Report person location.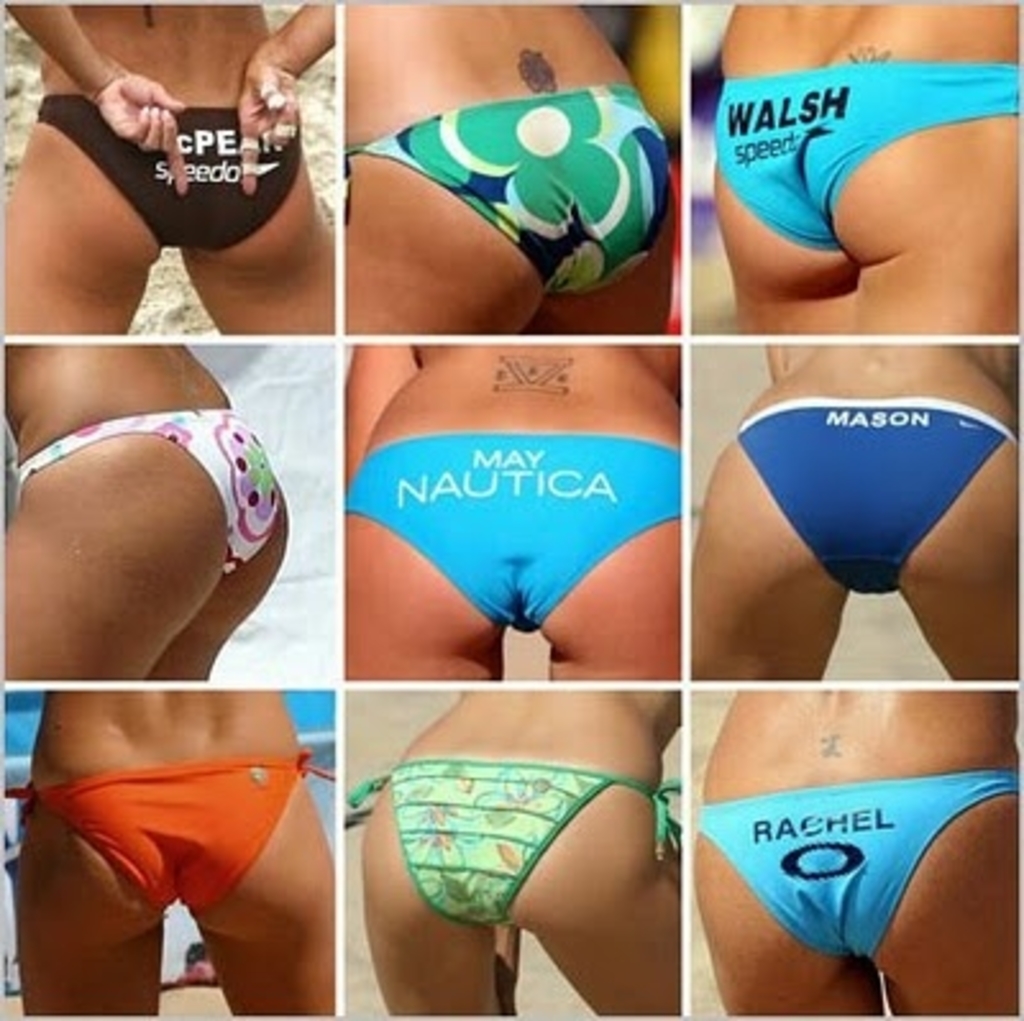
Report: left=0, top=8, right=333, bottom=335.
